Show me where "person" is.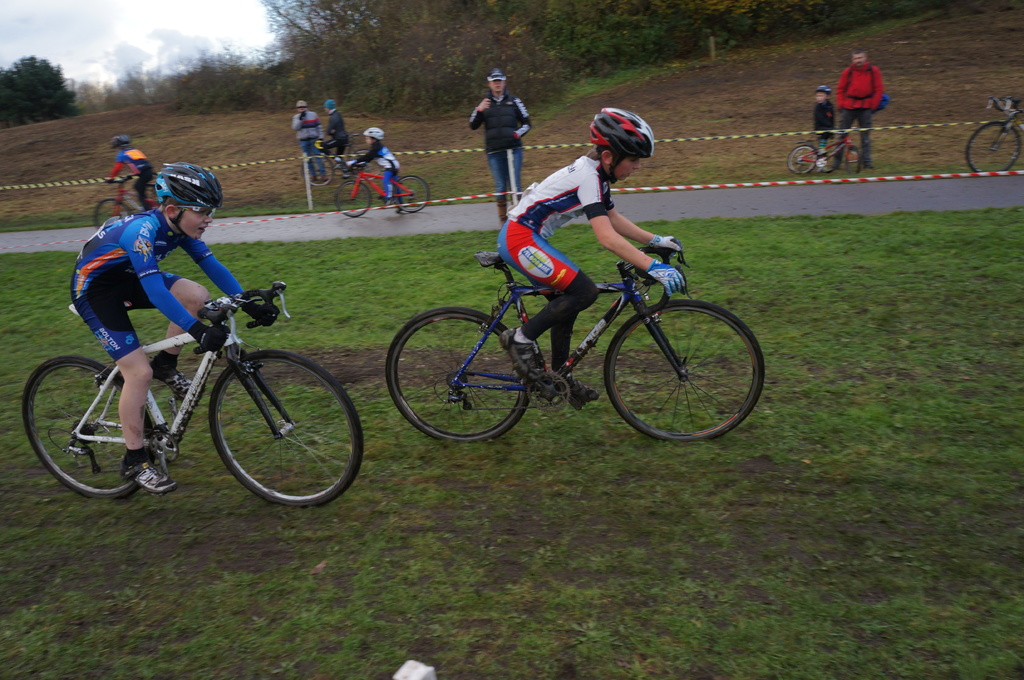
"person" is at (287, 93, 335, 189).
